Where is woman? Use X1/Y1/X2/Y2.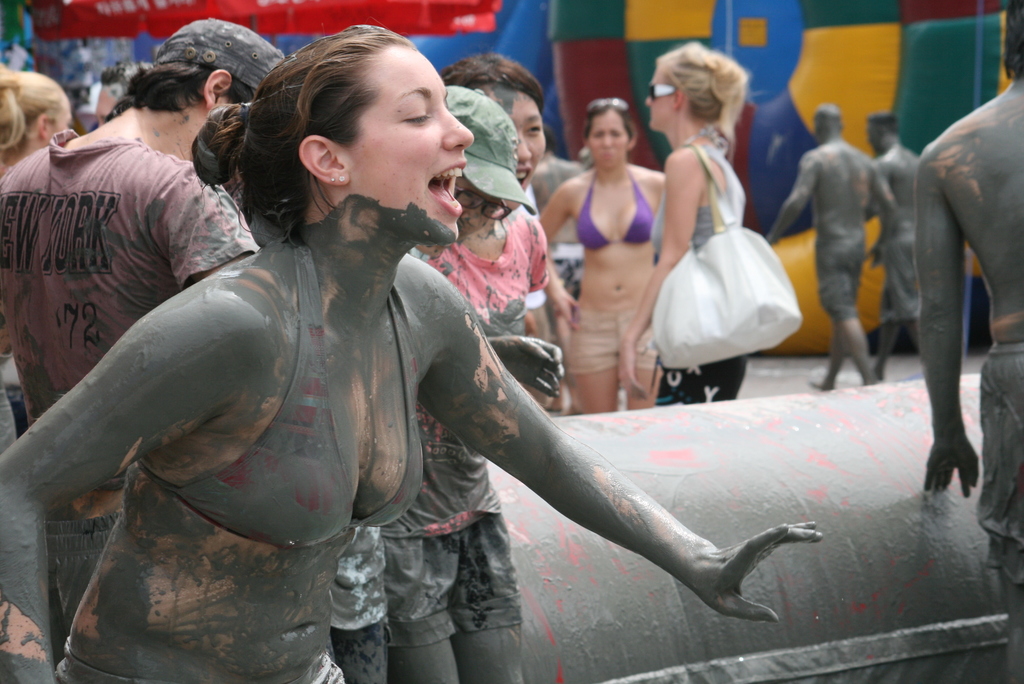
536/95/668/417.
